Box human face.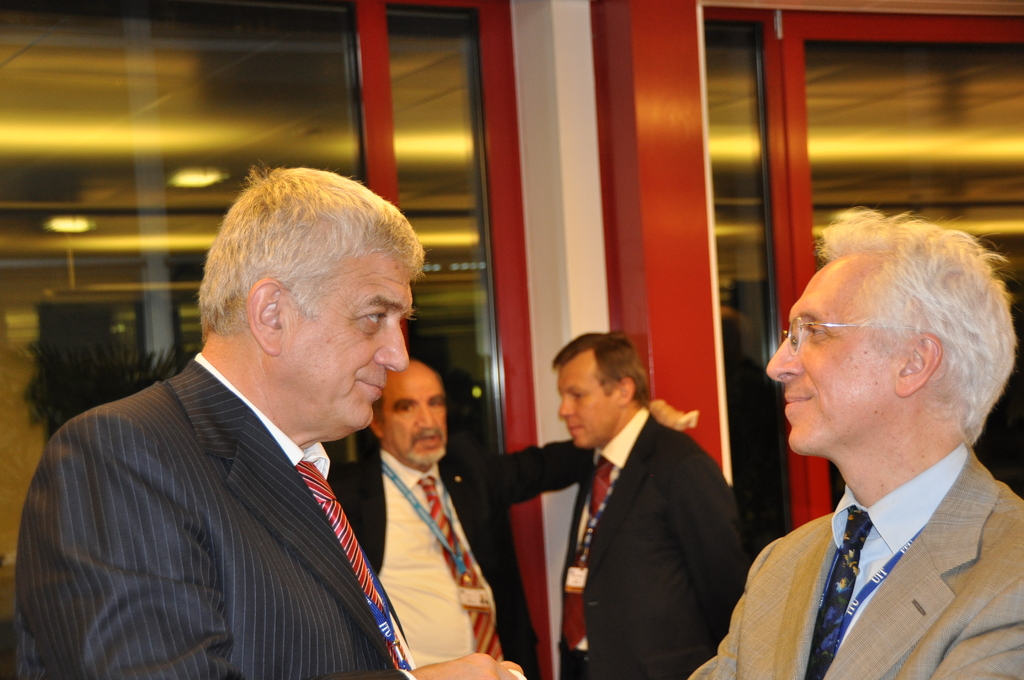
<region>559, 352, 619, 445</region>.
